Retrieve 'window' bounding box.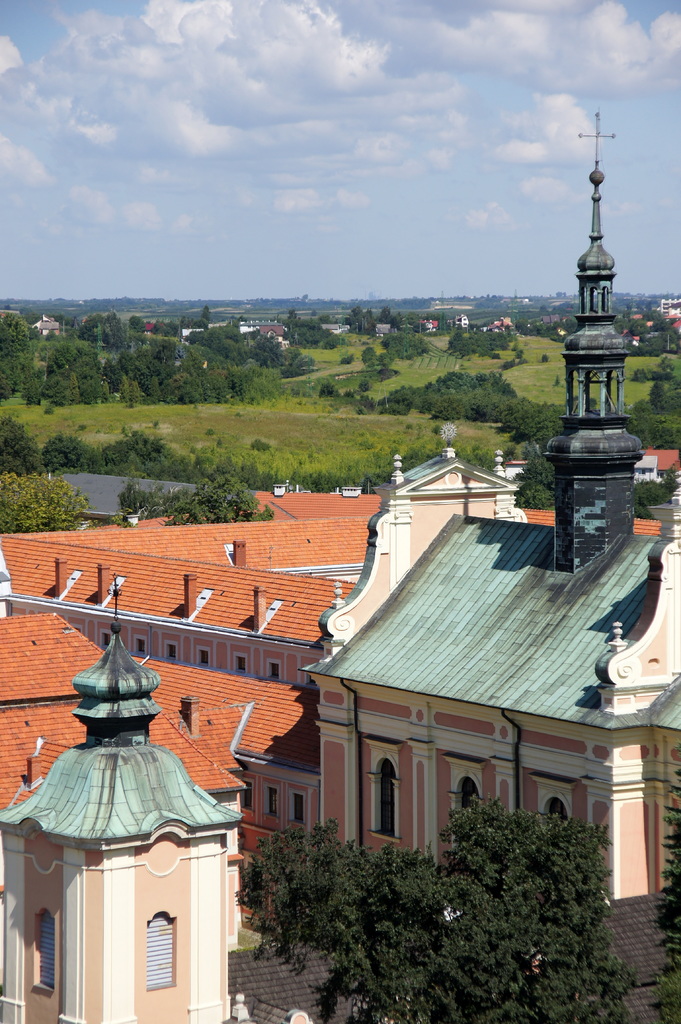
Bounding box: (x1=538, y1=781, x2=572, y2=822).
